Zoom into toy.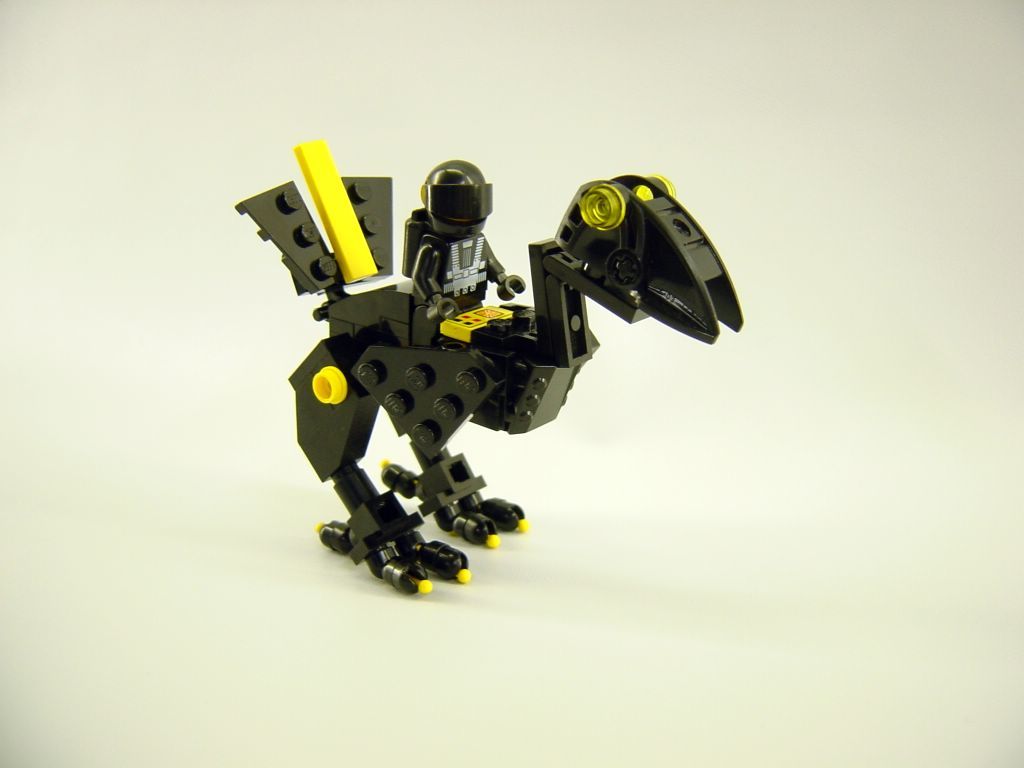
Zoom target: {"x1": 206, "y1": 155, "x2": 755, "y2": 582}.
